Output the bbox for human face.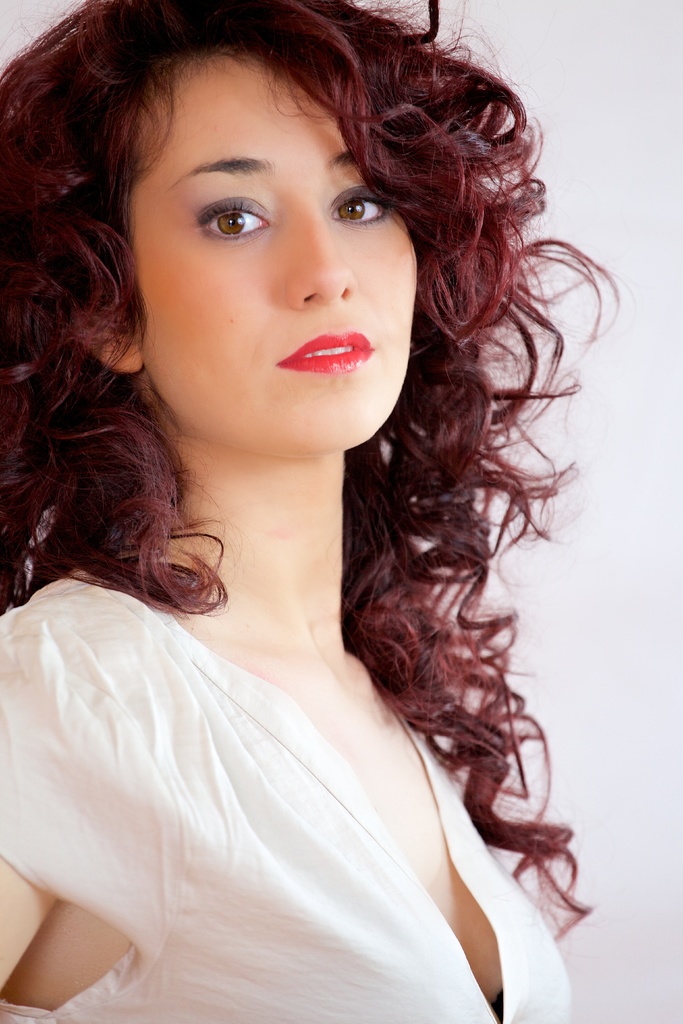
x1=149 y1=51 x2=418 y2=447.
